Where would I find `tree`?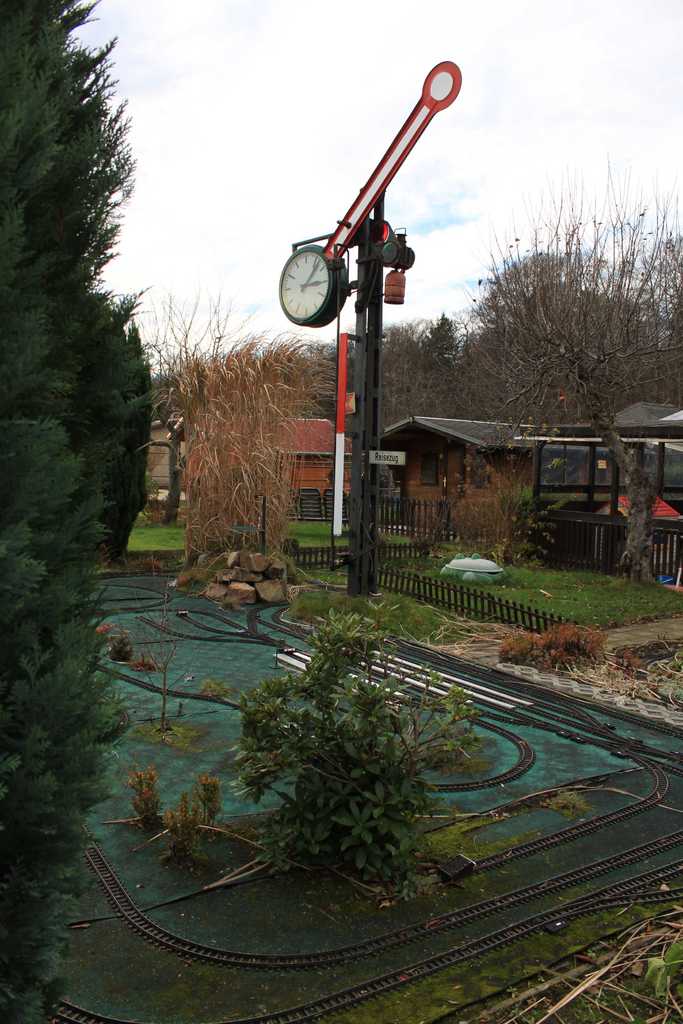
At box=[144, 291, 337, 568].
